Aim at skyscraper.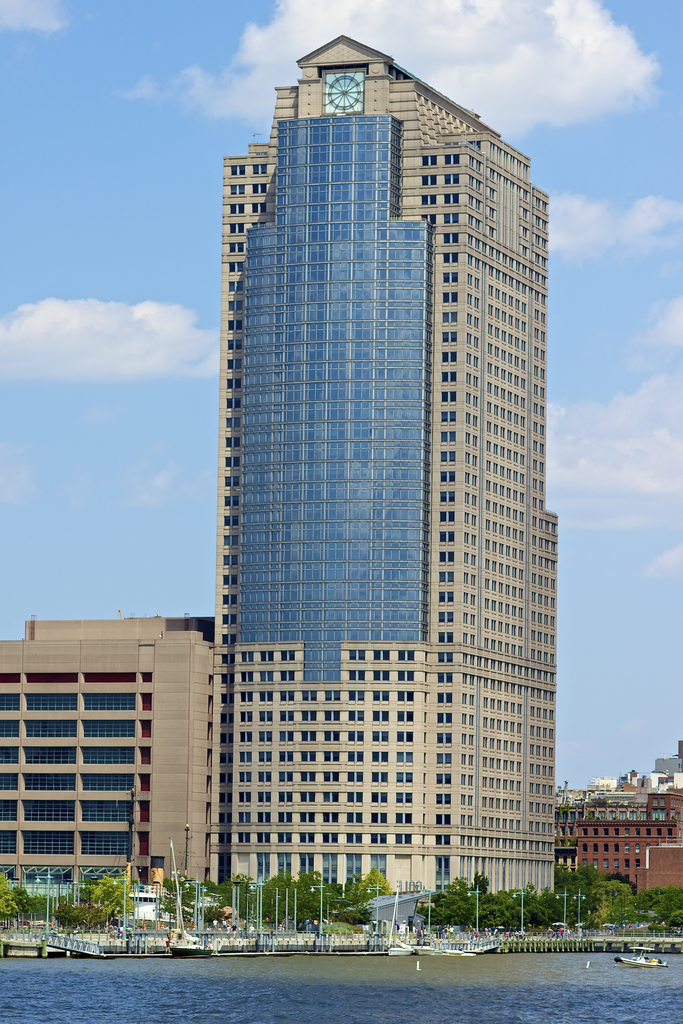
Aimed at [61, 65, 632, 933].
